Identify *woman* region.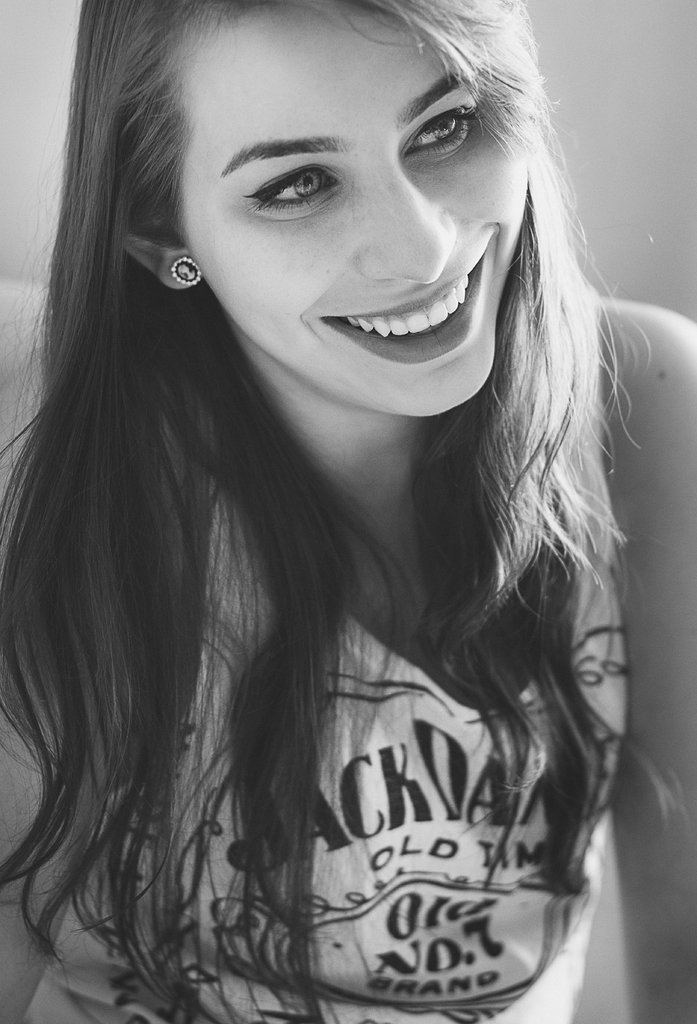
Region: {"left": 0, "top": 0, "right": 696, "bottom": 1023}.
